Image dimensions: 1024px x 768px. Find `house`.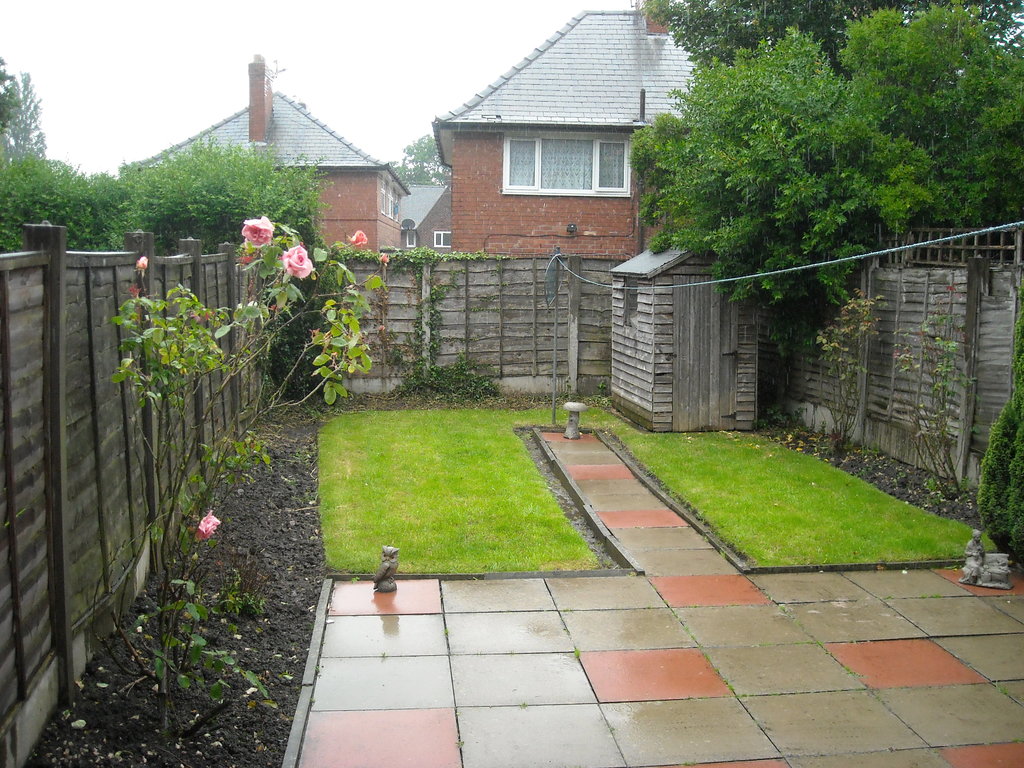
select_region(392, 187, 456, 287).
